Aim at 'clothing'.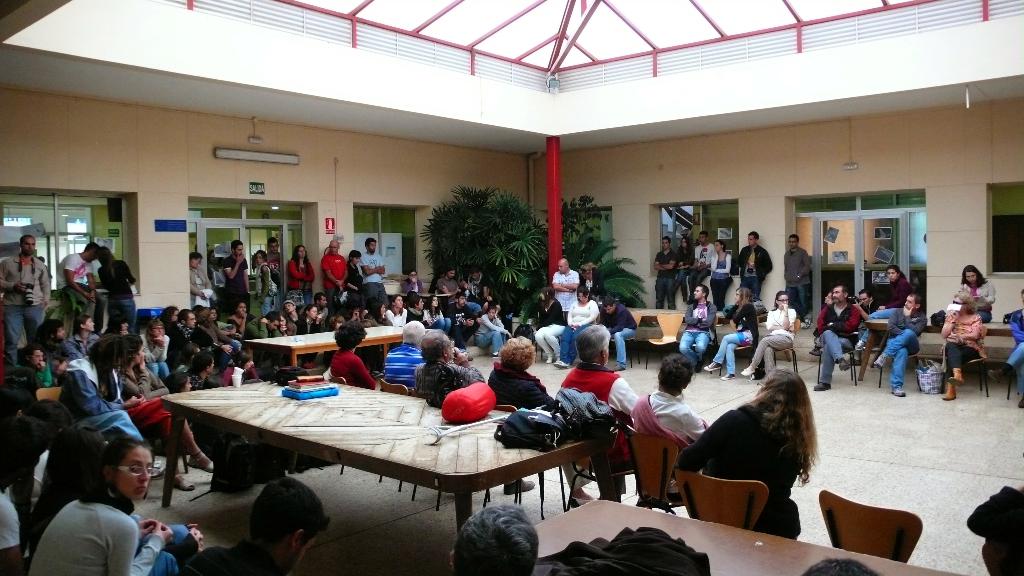
Aimed at (left=558, top=363, right=638, bottom=472).
